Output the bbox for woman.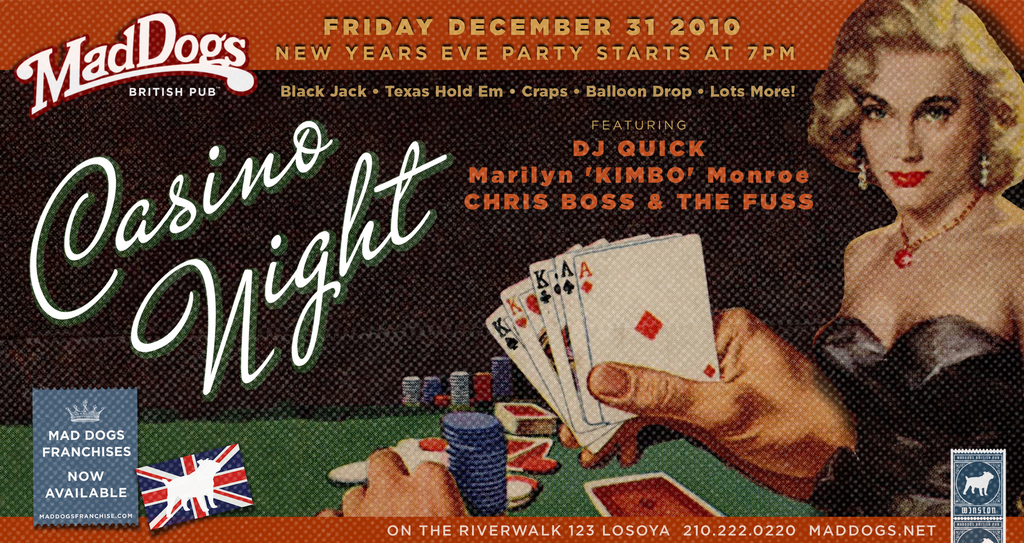
select_region(780, 10, 1023, 433).
